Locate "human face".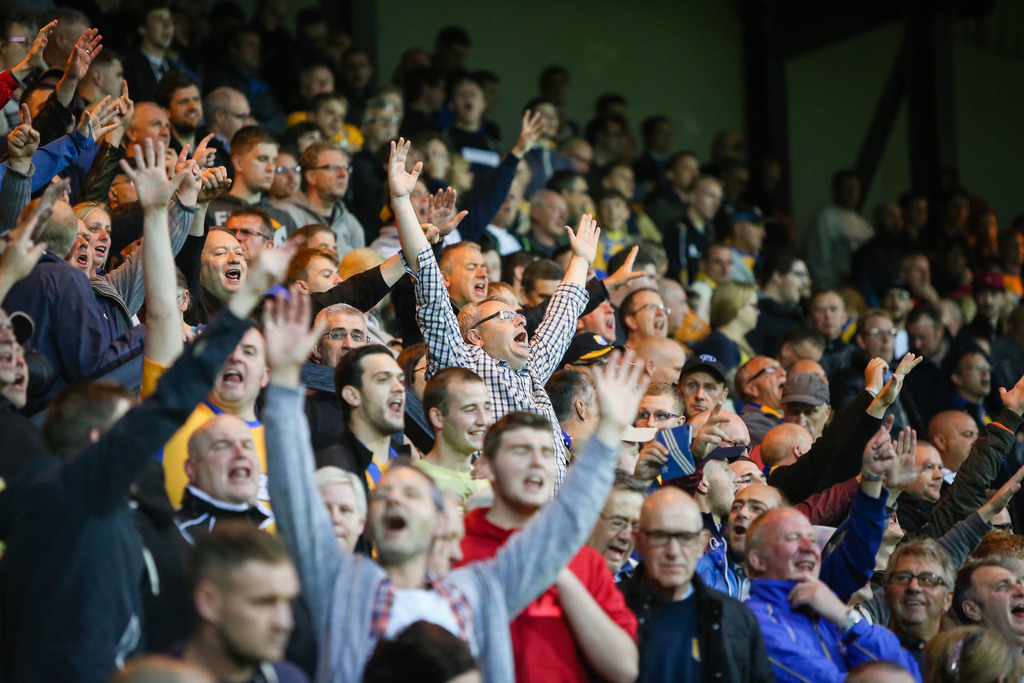
Bounding box: pyautogui.locateOnScreen(687, 372, 723, 417).
